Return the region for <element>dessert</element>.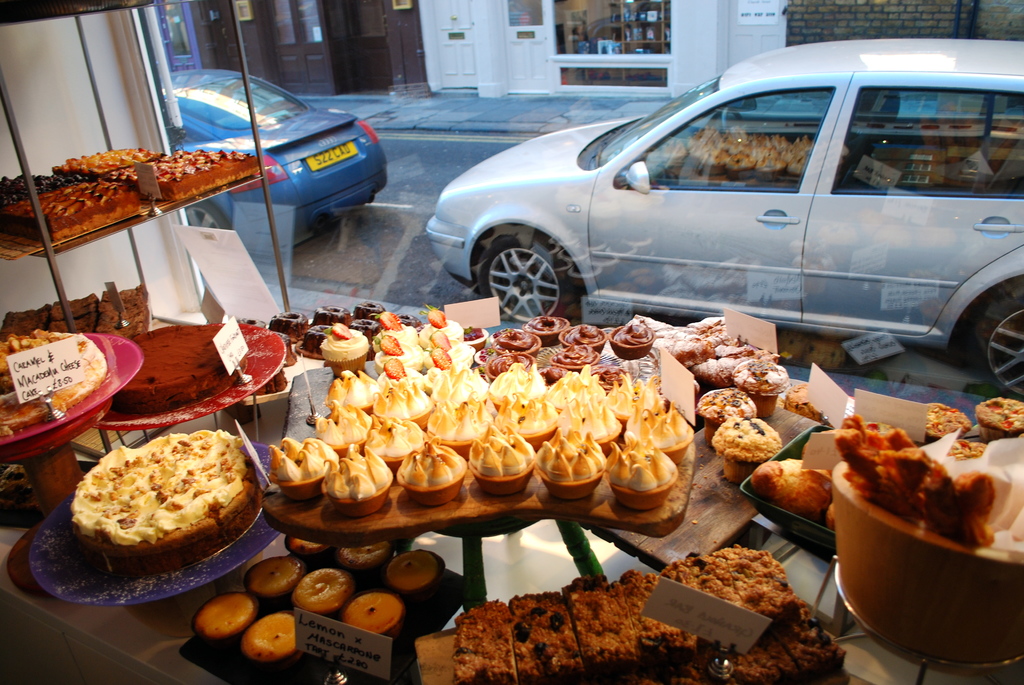
[609,317,664,358].
